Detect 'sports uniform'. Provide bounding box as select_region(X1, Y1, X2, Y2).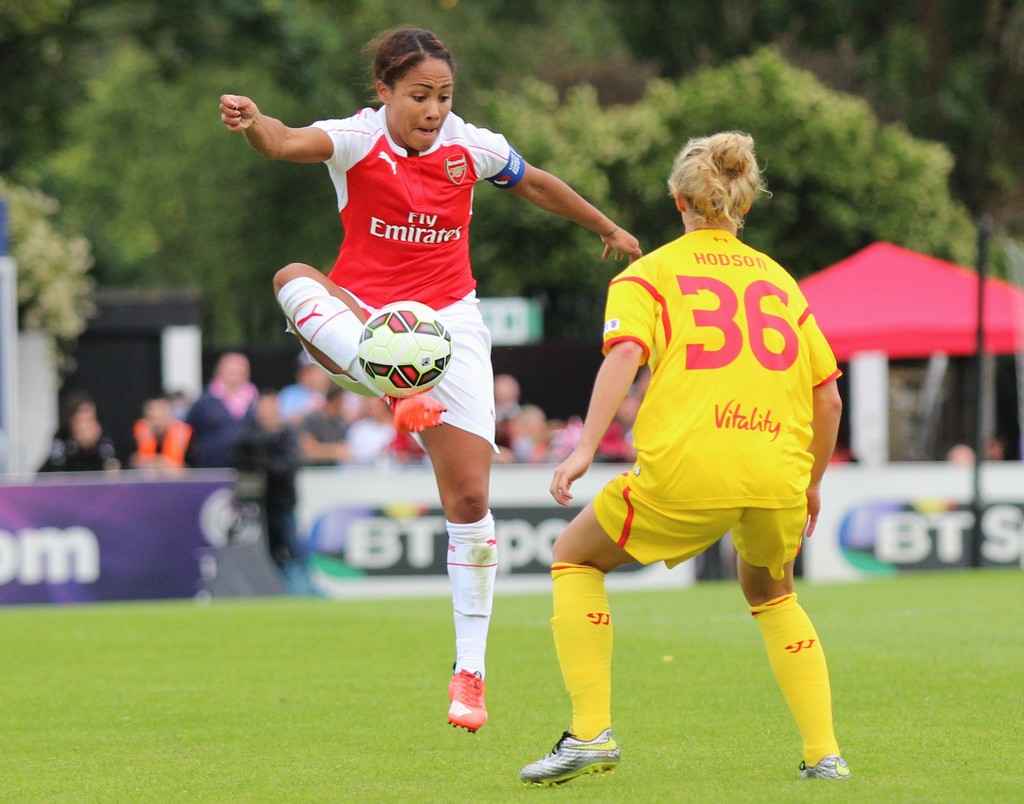
select_region(309, 95, 528, 444).
